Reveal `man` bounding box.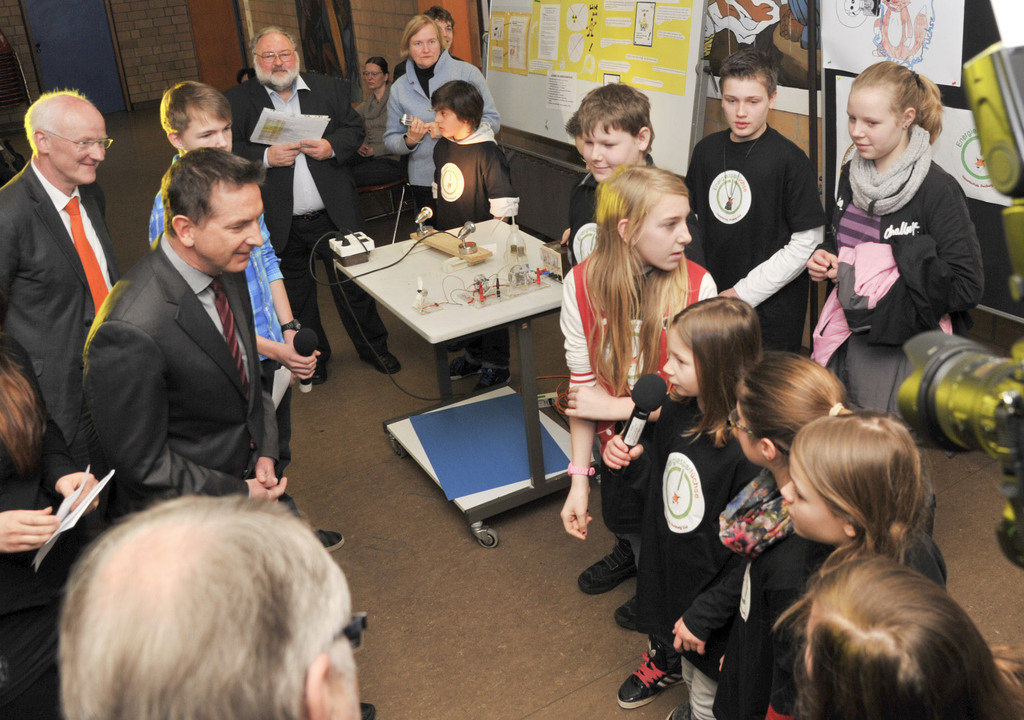
Revealed: select_region(0, 87, 122, 538).
